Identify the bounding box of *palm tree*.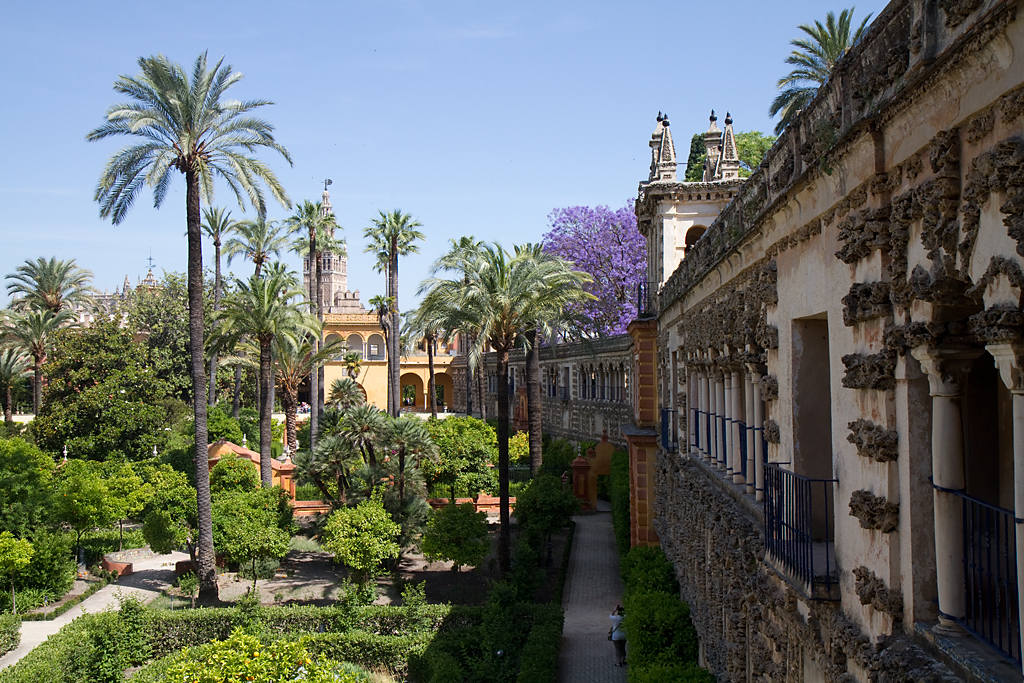
{"x1": 219, "y1": 197, "x2": 288, "y2": 273}.
